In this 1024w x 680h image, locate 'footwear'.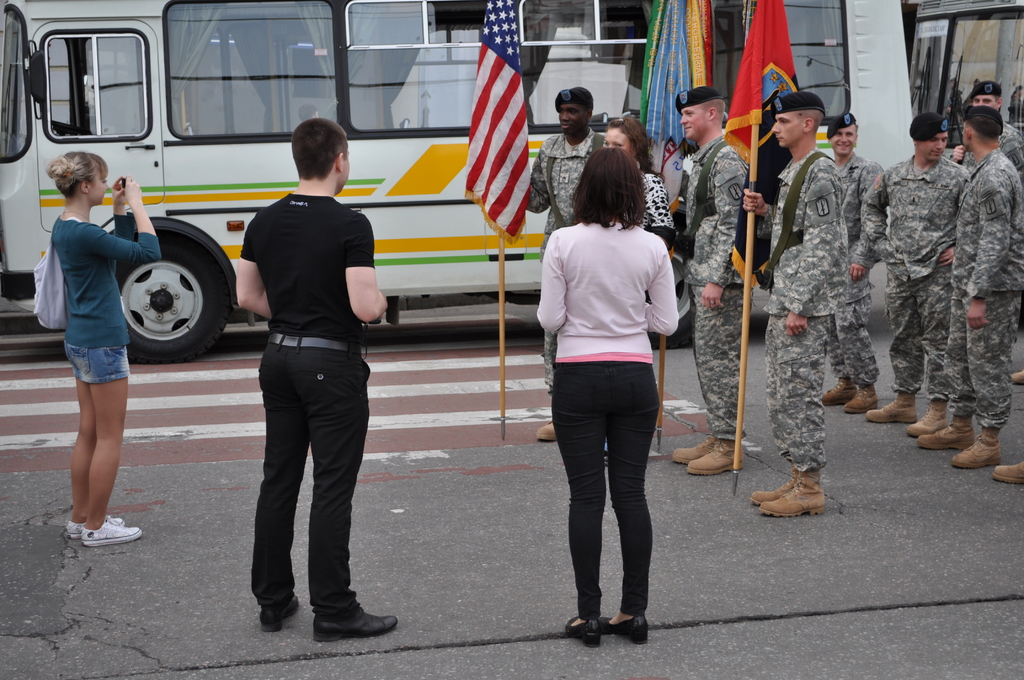
Bounding box: detection(1012, 368, 1021, 389).
